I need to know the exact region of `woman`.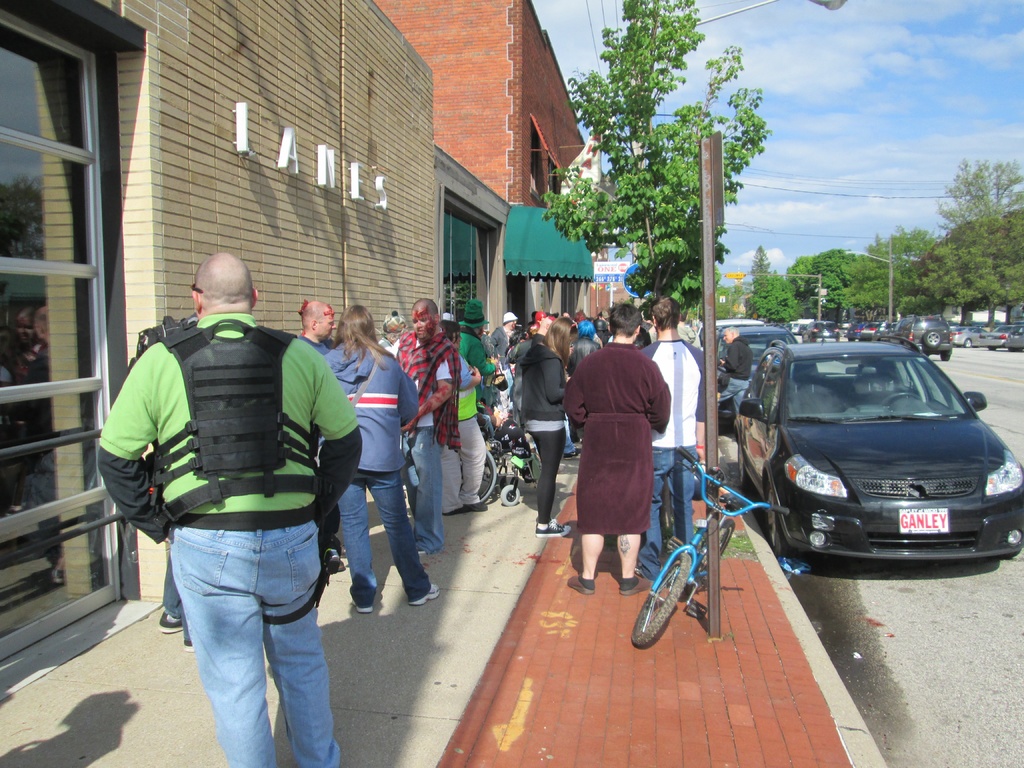
Region: select_region(518, 315, 572, 534).
